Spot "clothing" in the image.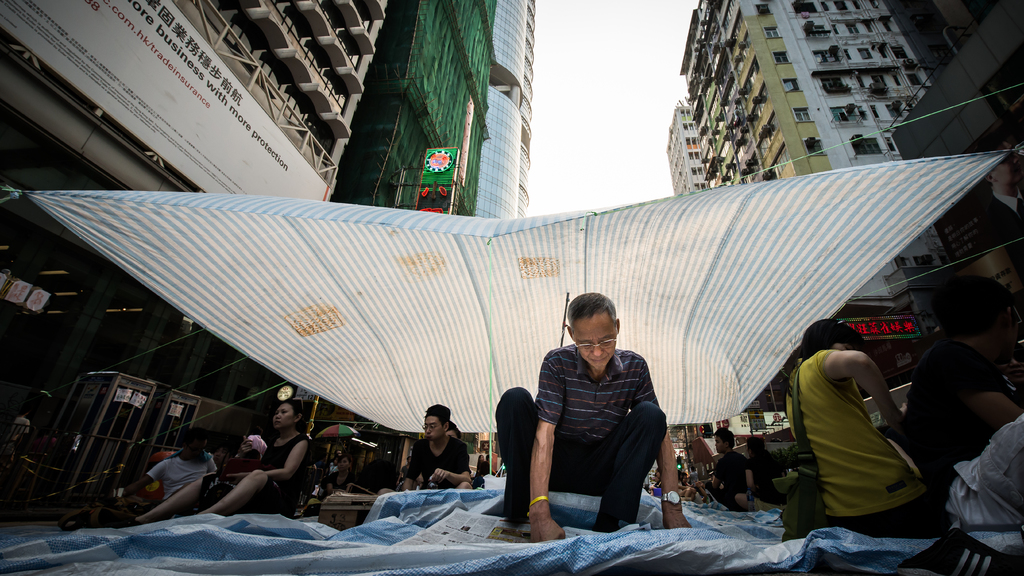
"clothing" found at (708,450,748,512).
